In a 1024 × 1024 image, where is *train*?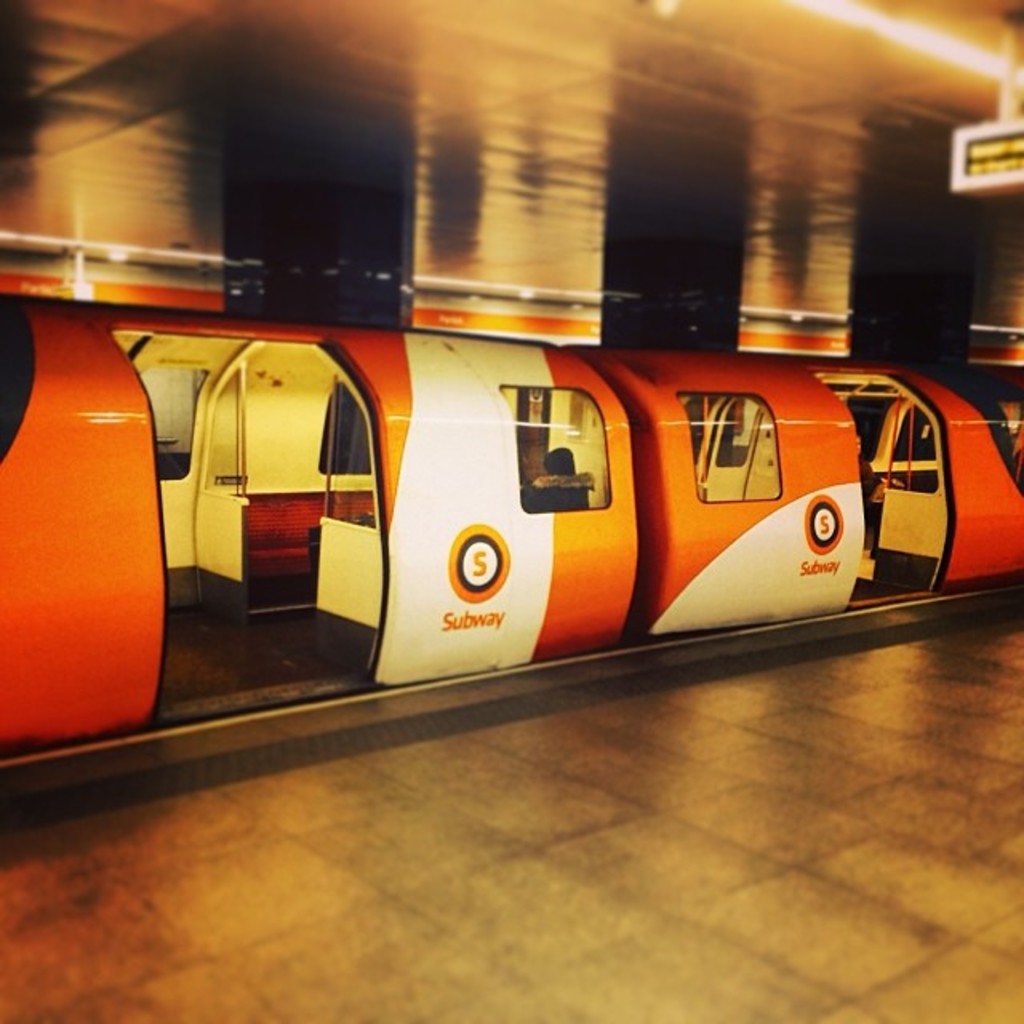
BBox(0, 280, 1022, 821).
